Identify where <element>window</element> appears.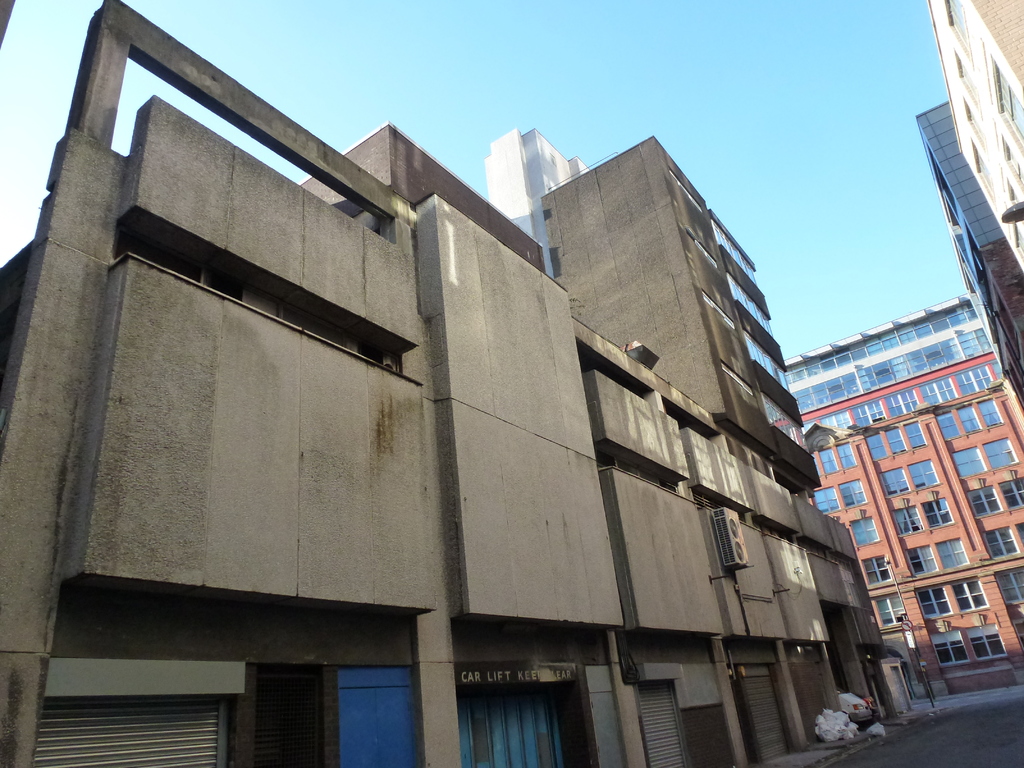
Appears at rect(815, 487, 842, 512).
